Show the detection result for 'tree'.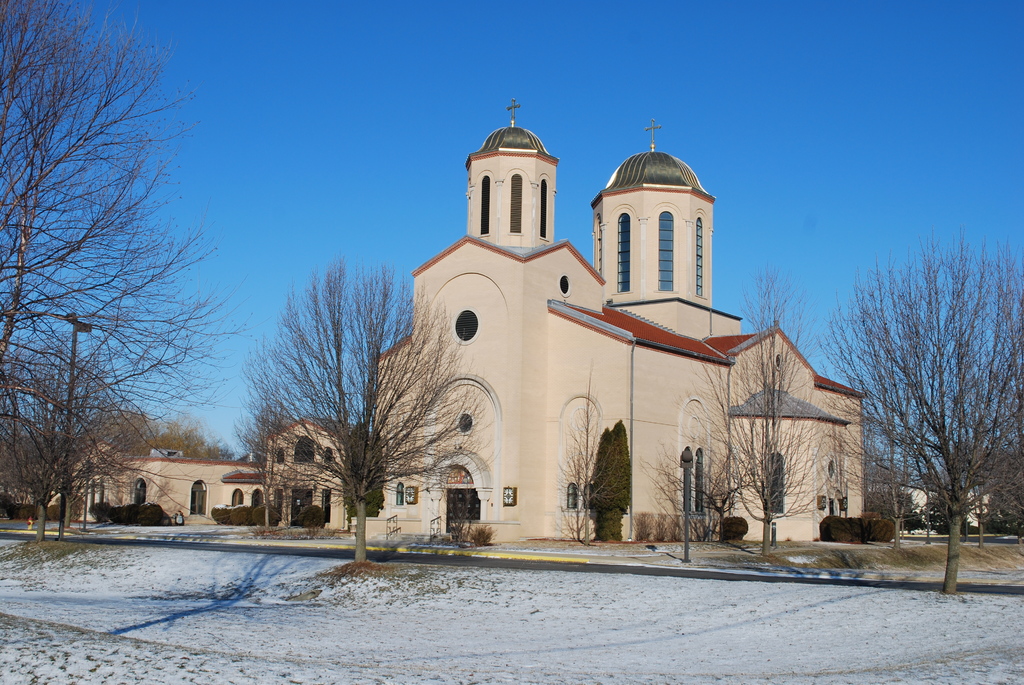
crop(238, 260, 485, 555).
